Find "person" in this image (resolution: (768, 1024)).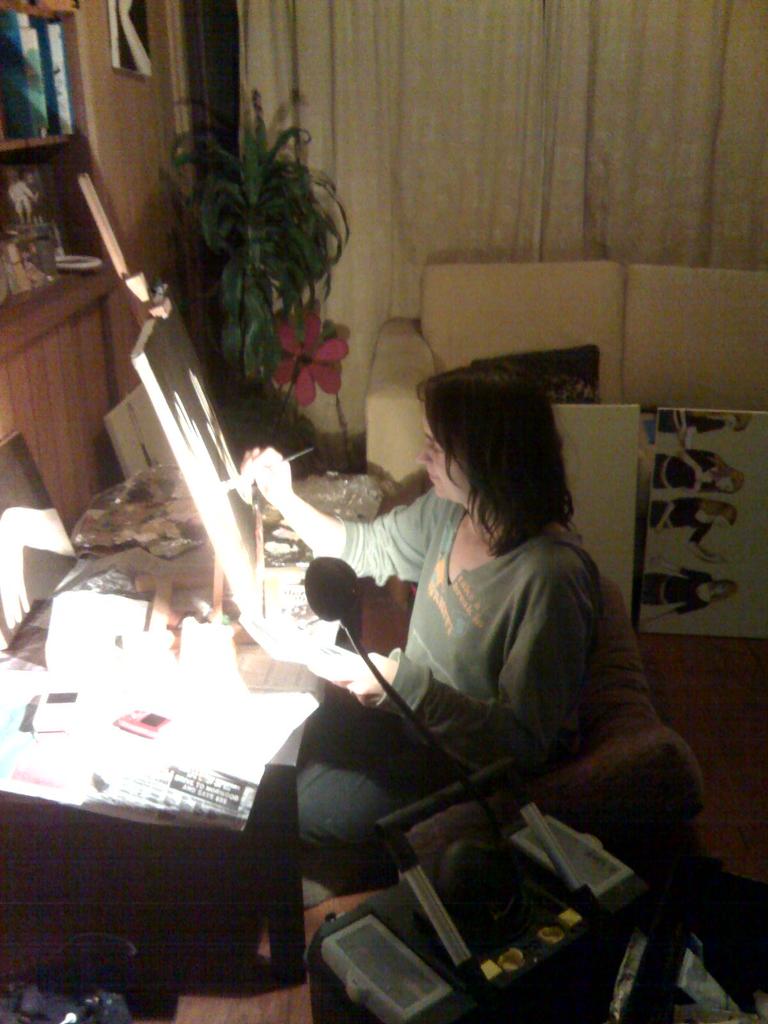
{"left": 239, "top": 307, "right": 633, "bottom": 972}.
